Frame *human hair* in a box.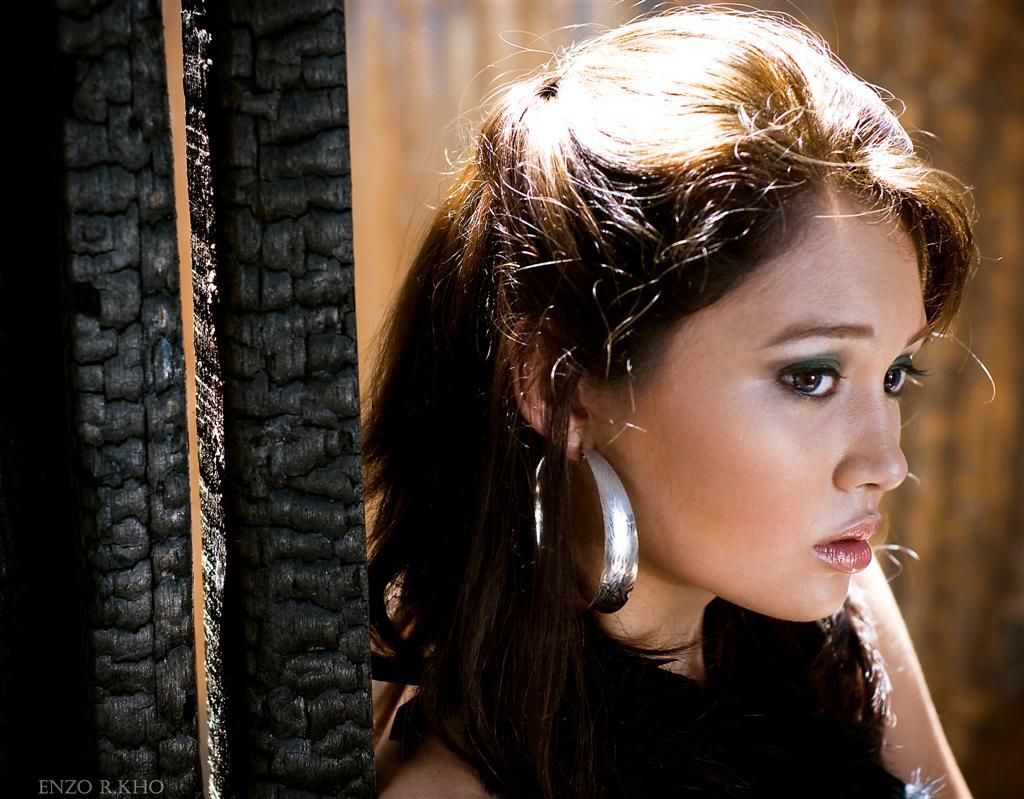
{"x1": 361, "y1": 0, "x2": 956, "y2": 639}.
